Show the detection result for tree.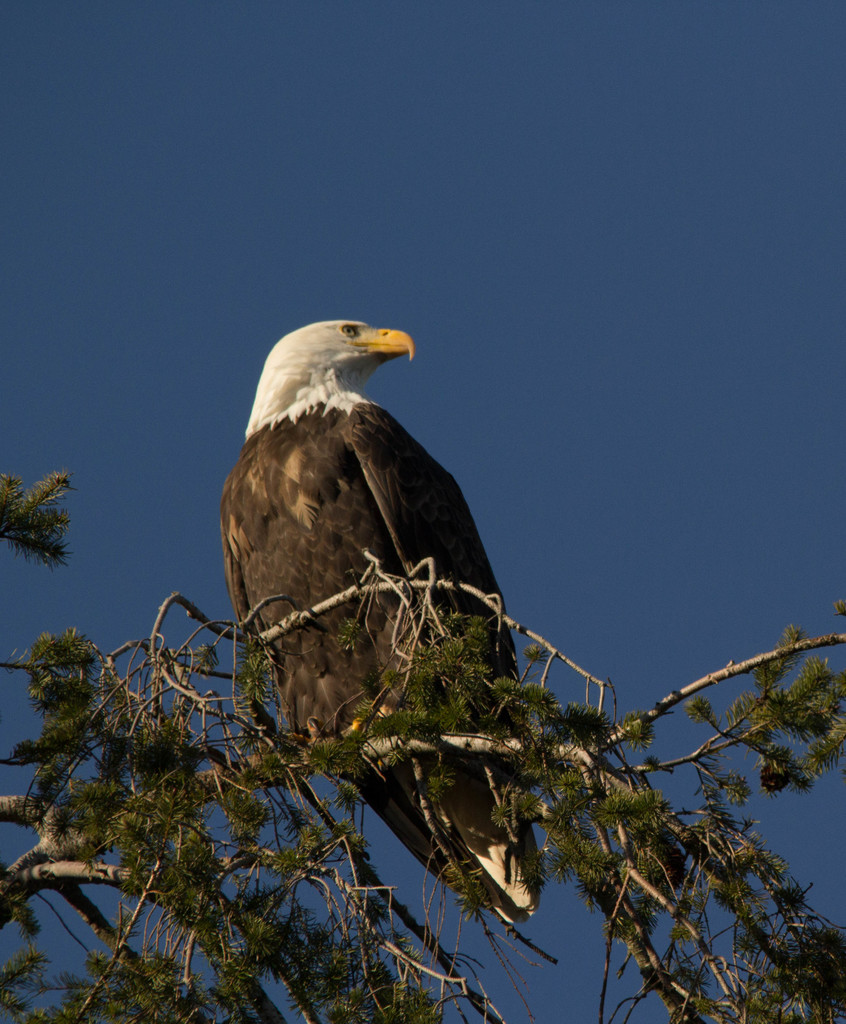
crop(56, 464, 845, 1023).
